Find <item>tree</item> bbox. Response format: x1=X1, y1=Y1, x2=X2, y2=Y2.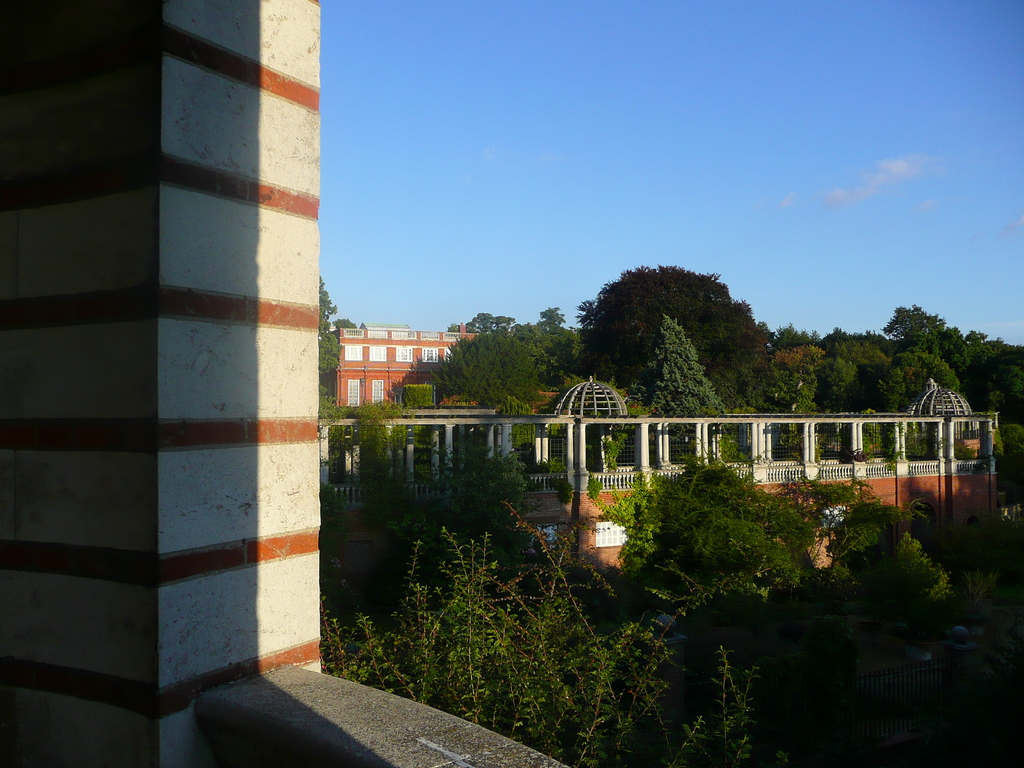
x1=897, y1=419, x2=932, y2=457.
